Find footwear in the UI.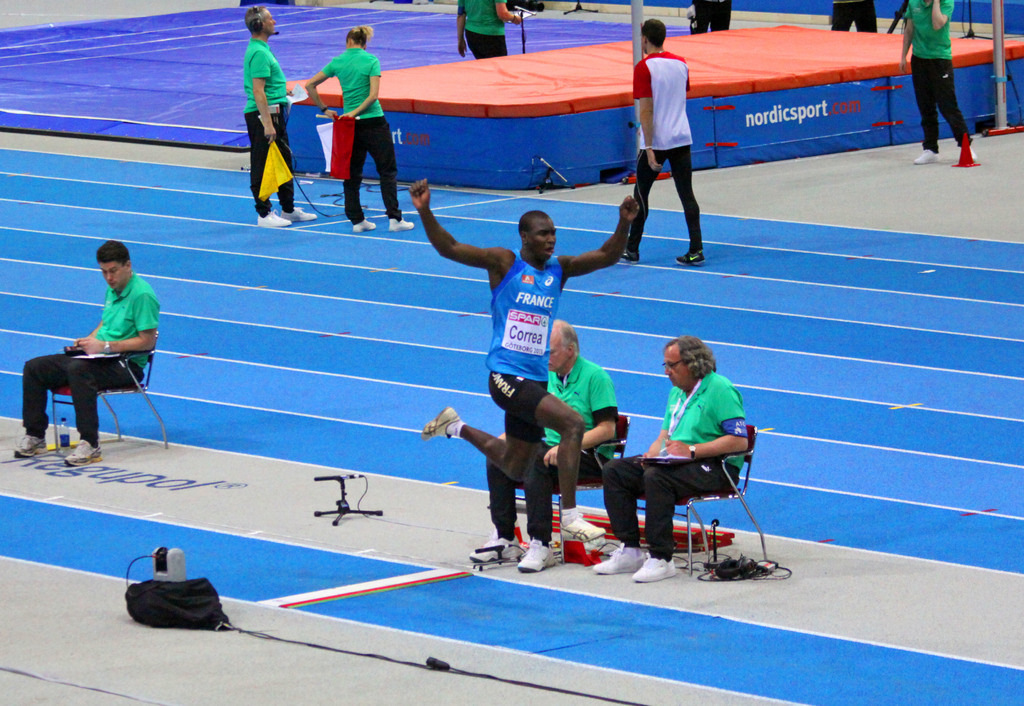
UI element at l=588, t=541, r=641, b=573.
